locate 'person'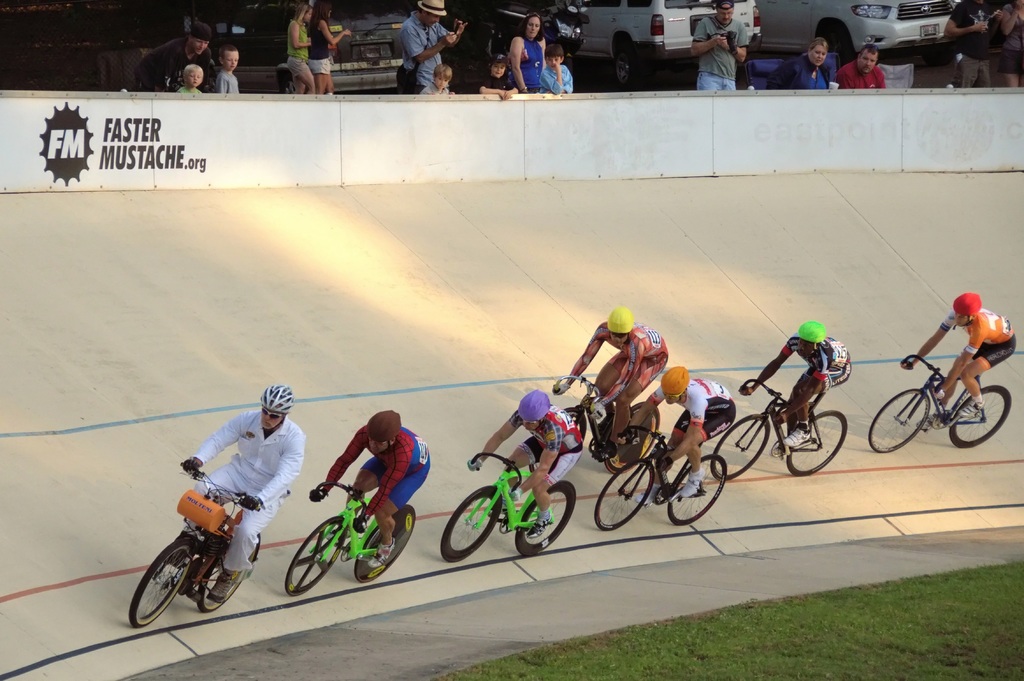
region(420, 65, 454, 94)
